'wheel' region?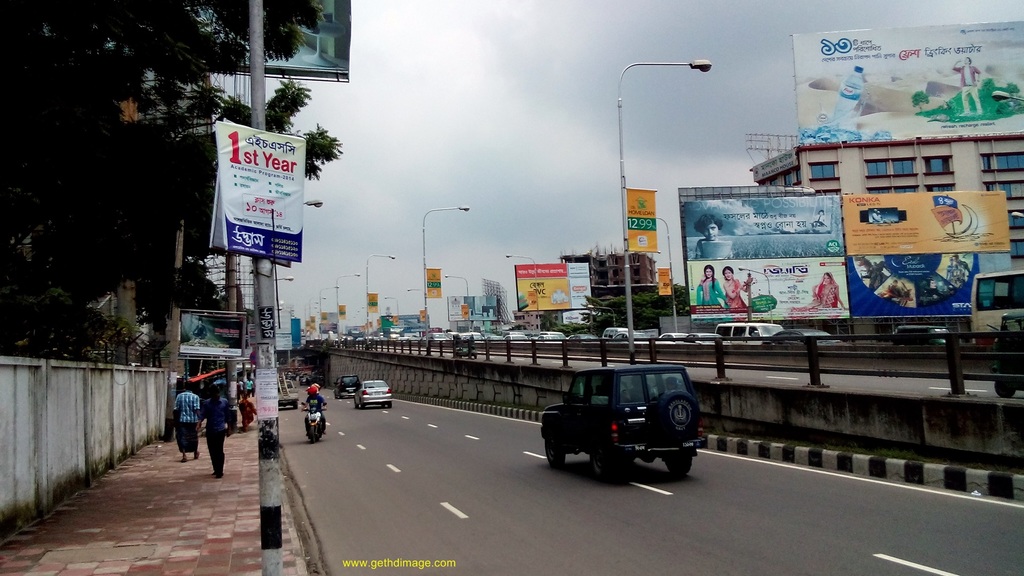
Rect(660, 388, 695, 433)
